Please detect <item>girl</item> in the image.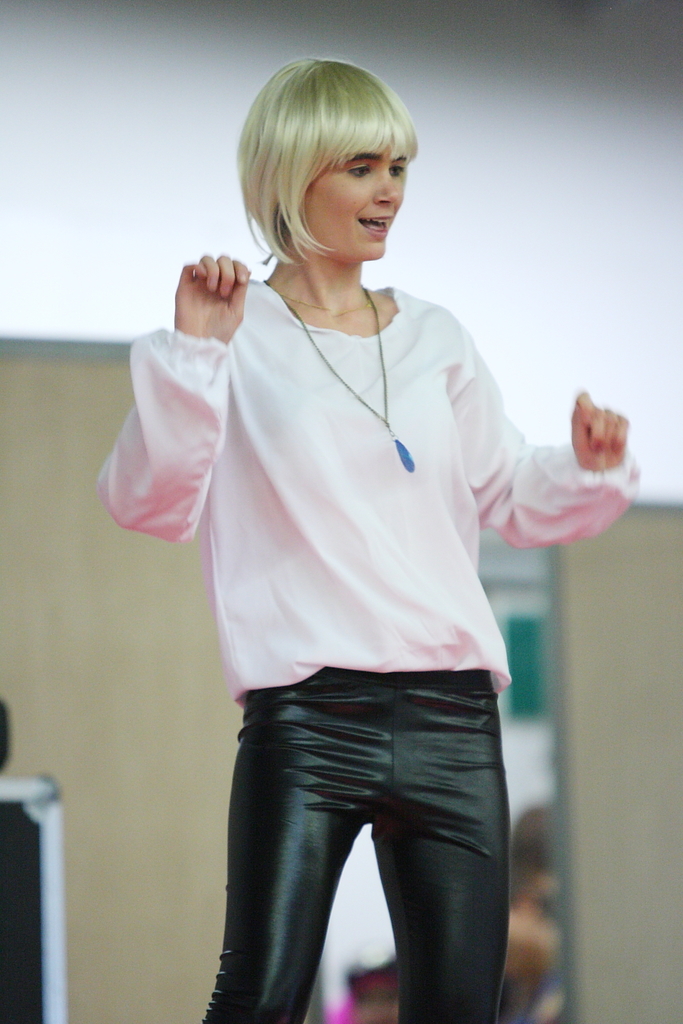
x1=102 y1=61 x2=643 y2=1023.
